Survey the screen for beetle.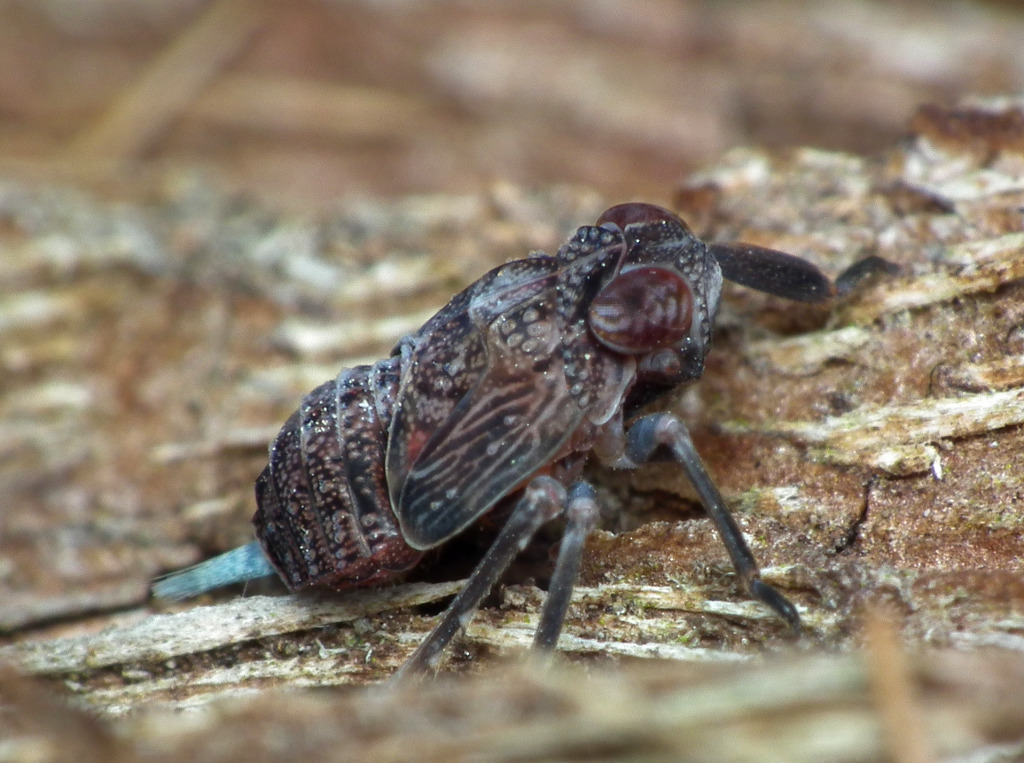
Survey found: (249,206,832,691).
